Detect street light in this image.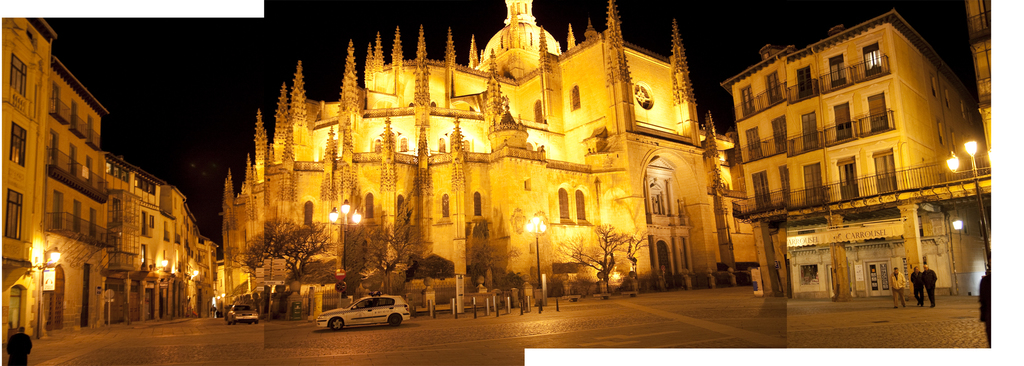
Detection: [328,199,364,296].
